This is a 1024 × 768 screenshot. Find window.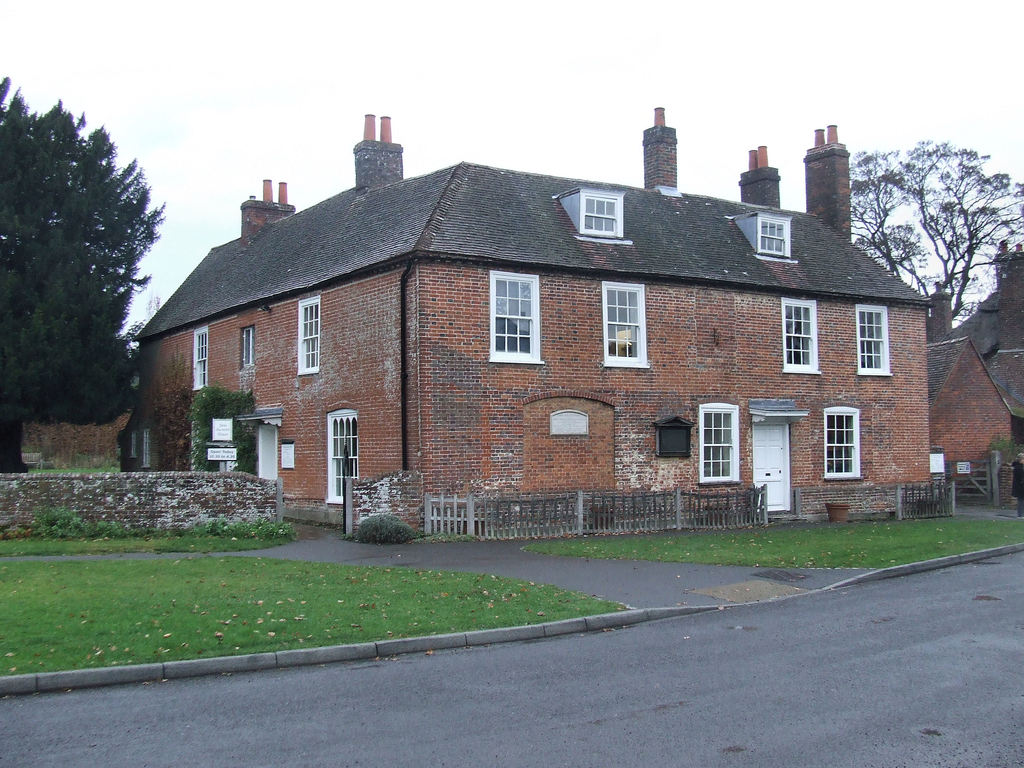
Bounding box: 325:408:356:500.
